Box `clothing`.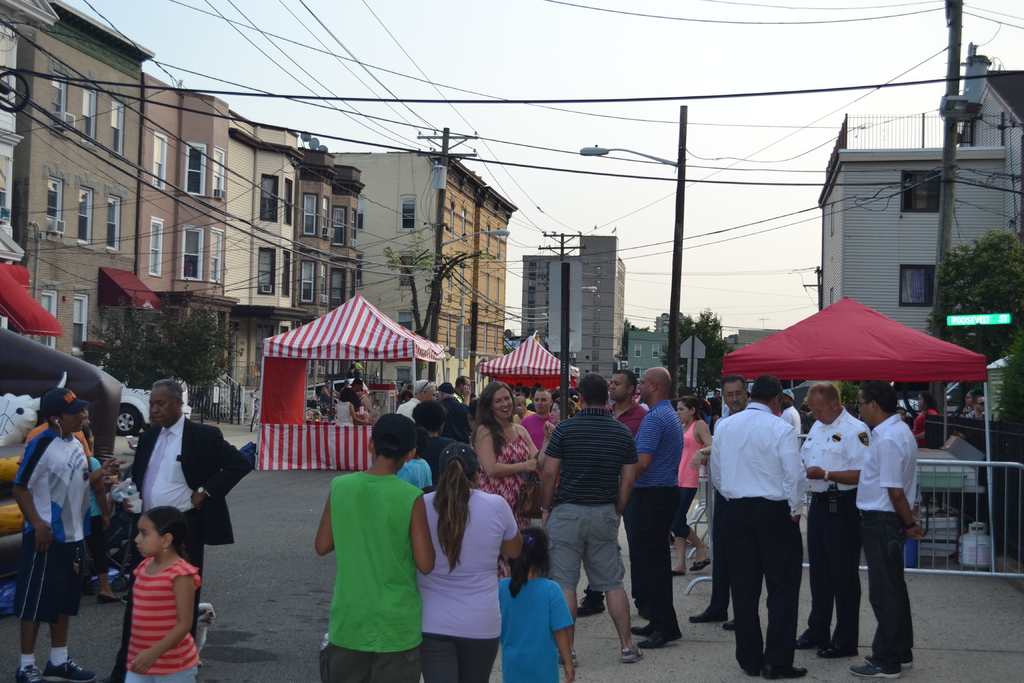
box(402, 399, 418, 413).
